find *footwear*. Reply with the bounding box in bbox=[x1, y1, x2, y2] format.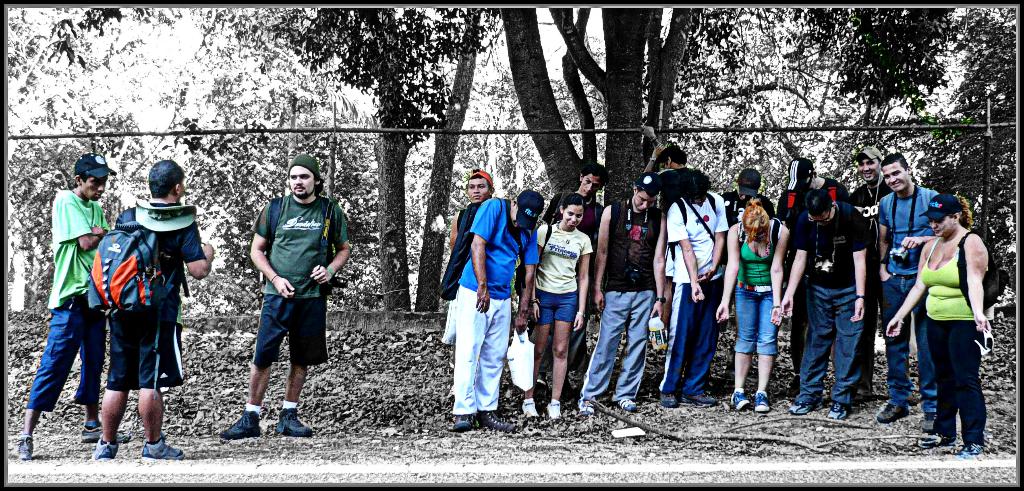
bbox=[451, 415, 473, 435].
